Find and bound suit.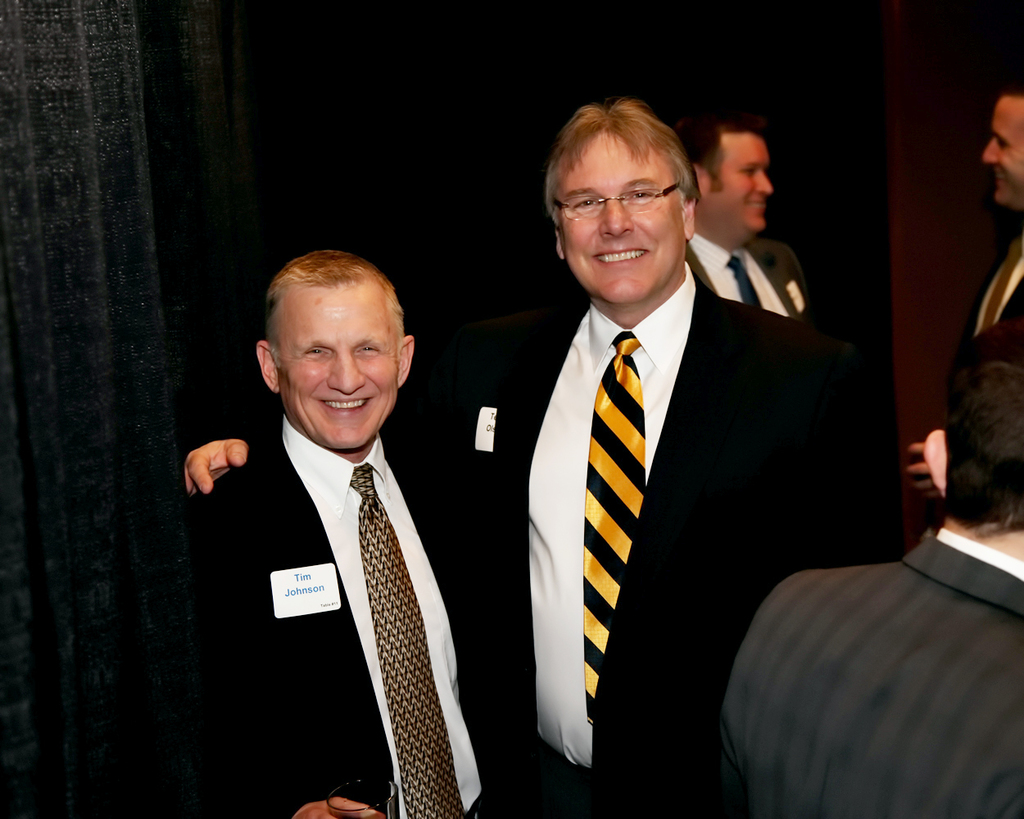
Bound: <region>687, 234, 811, 323</region>.
